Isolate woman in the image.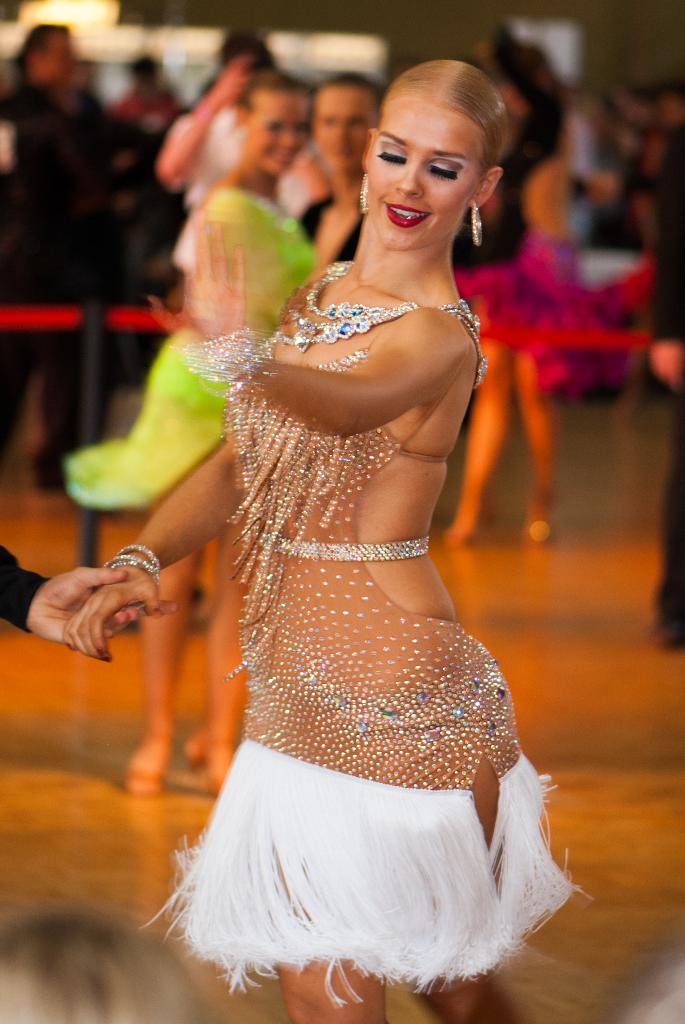
Isolated region: [x1=66, y1=71, x2=337, y2=785].
